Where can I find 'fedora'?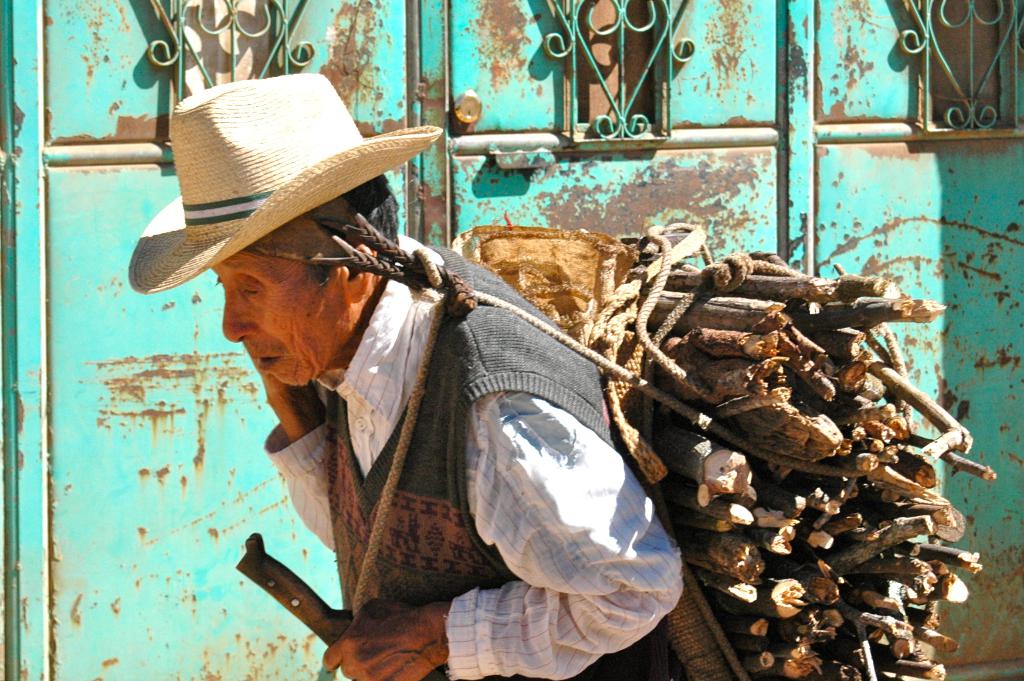
You can find it at 126 79 442 293.
